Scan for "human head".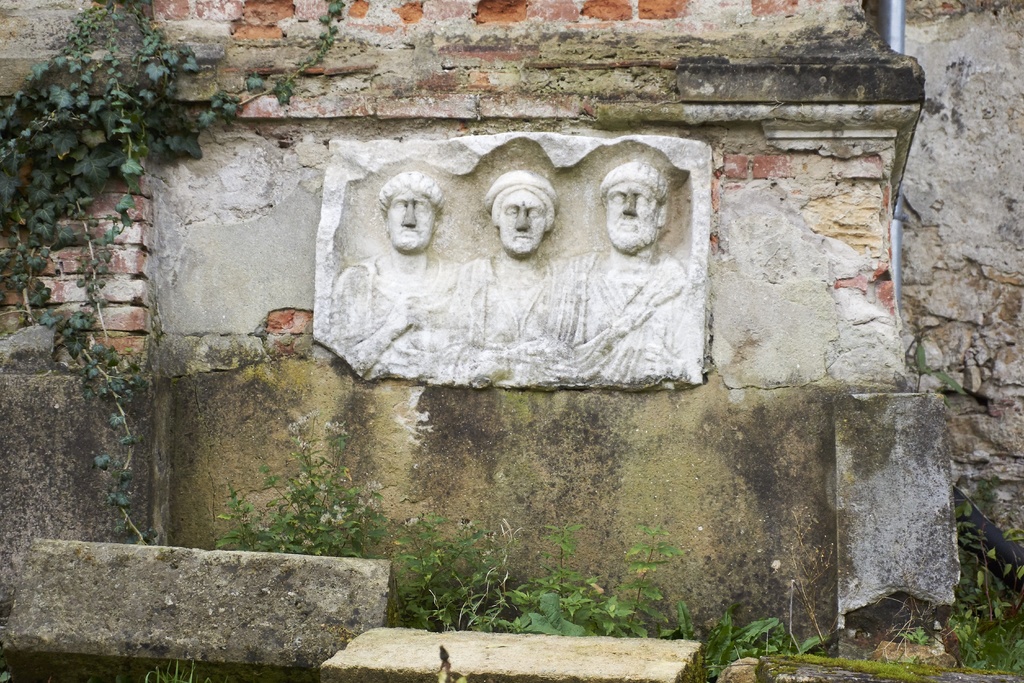
Scan result: [left=485, top=172, right=559, bottom=256].
